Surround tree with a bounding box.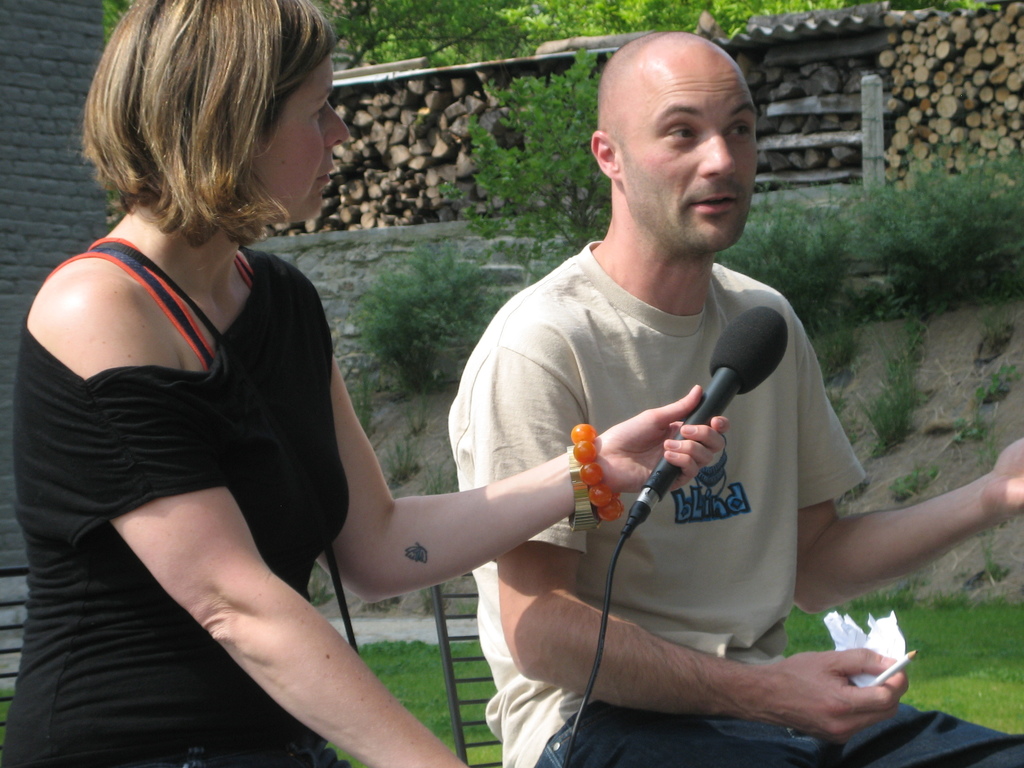
[x1=327, y1=0, x2=513, y2=70].
